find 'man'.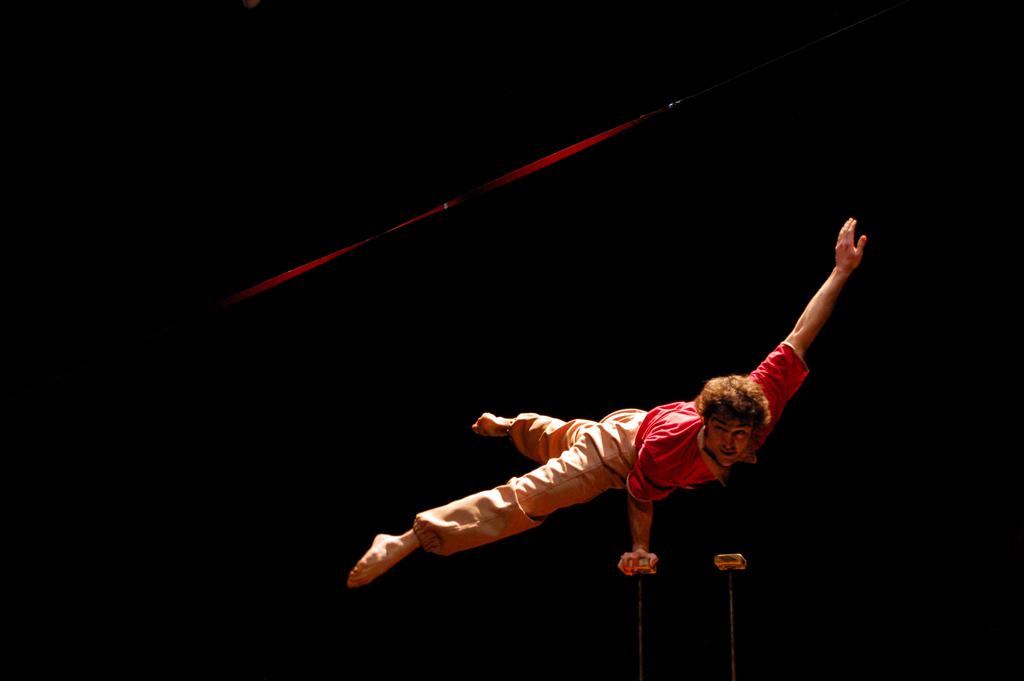
346/221/869/585.
